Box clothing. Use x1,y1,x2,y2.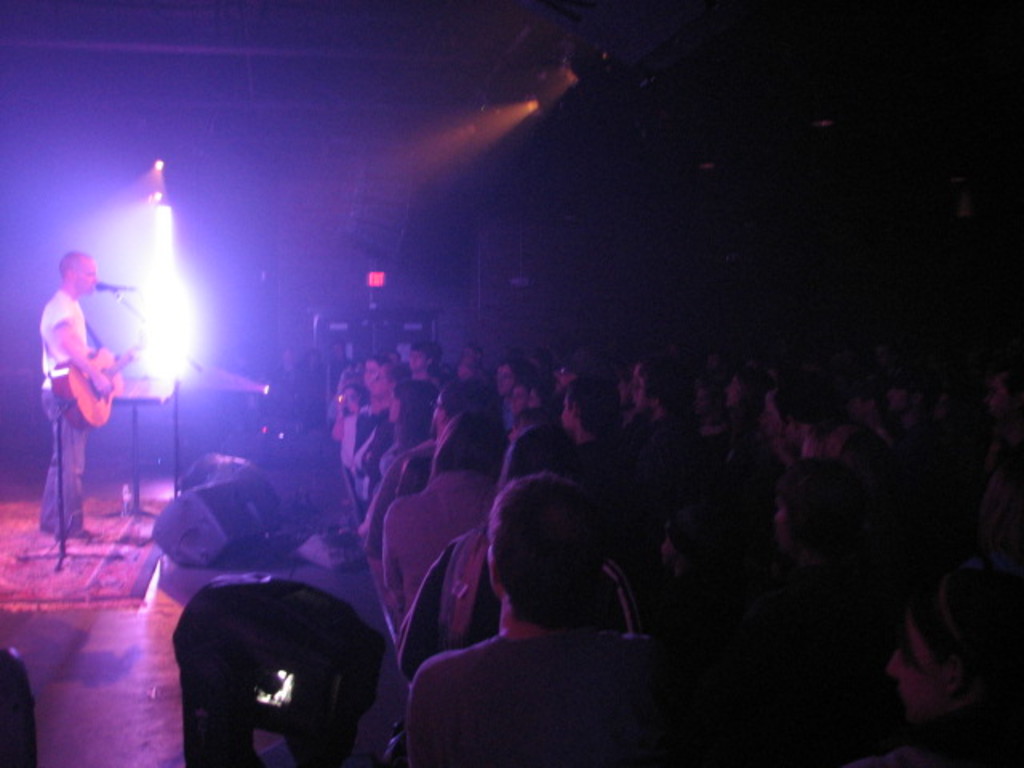
376,453,502,638.
